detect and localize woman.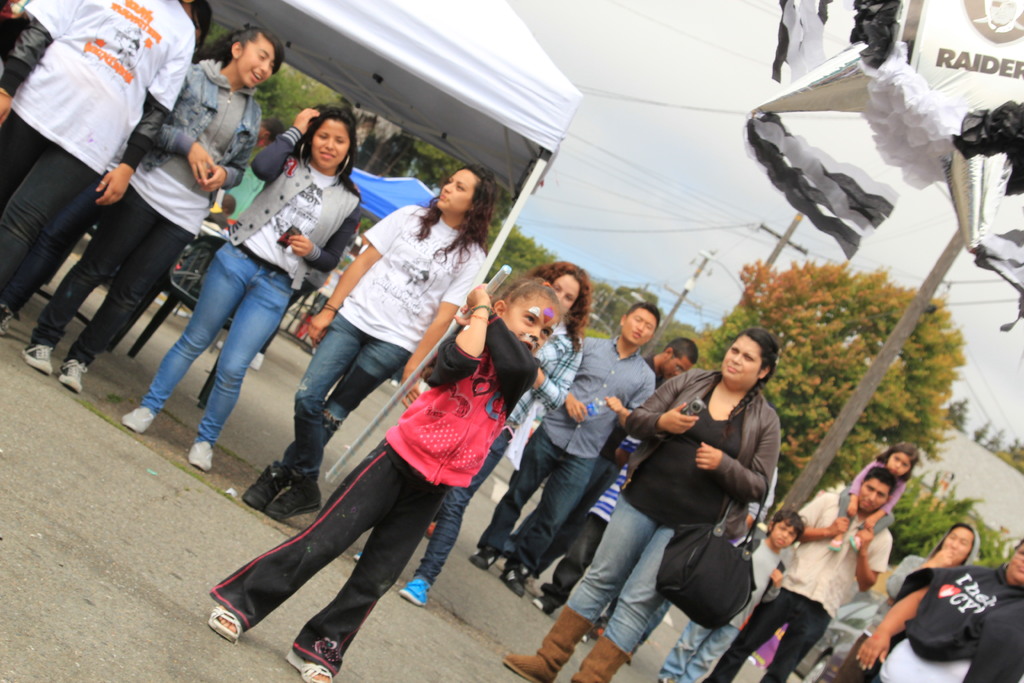
Localized at x1=118, y1=102, x2=362, y2=479.
